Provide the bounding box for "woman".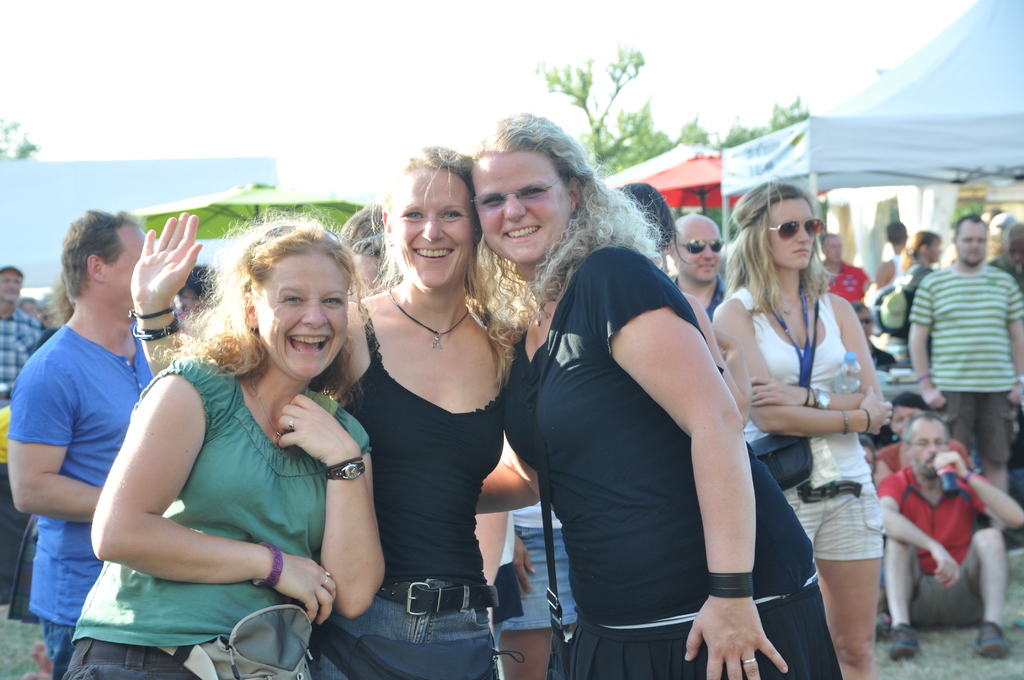
715 177 892 679.
